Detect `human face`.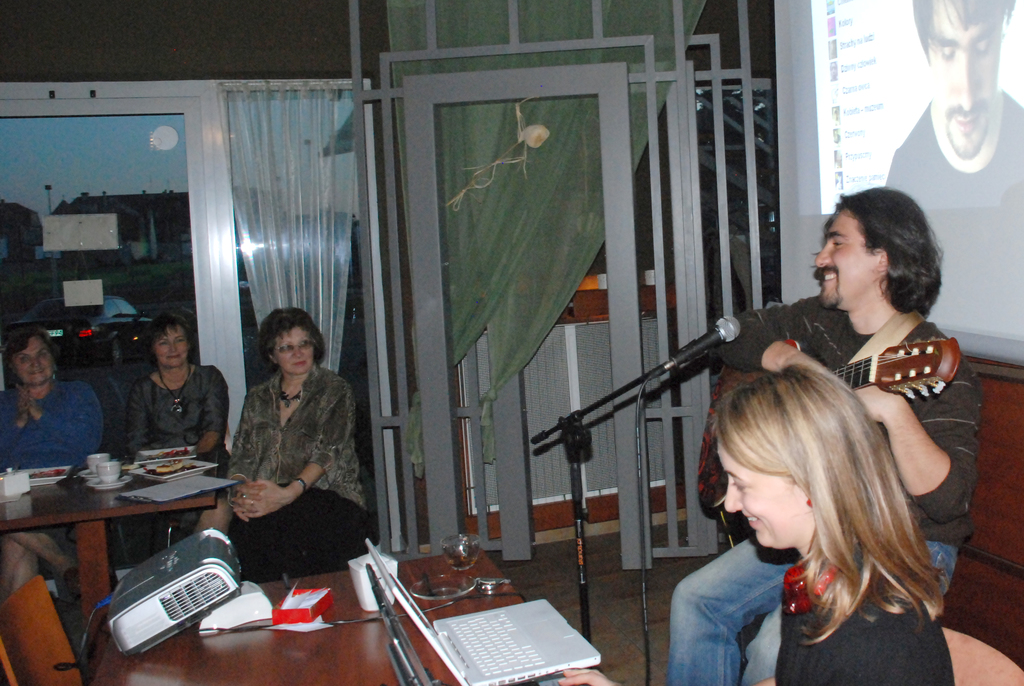
Detected at <bbox>10, 336, 52, 384</bbox>.
